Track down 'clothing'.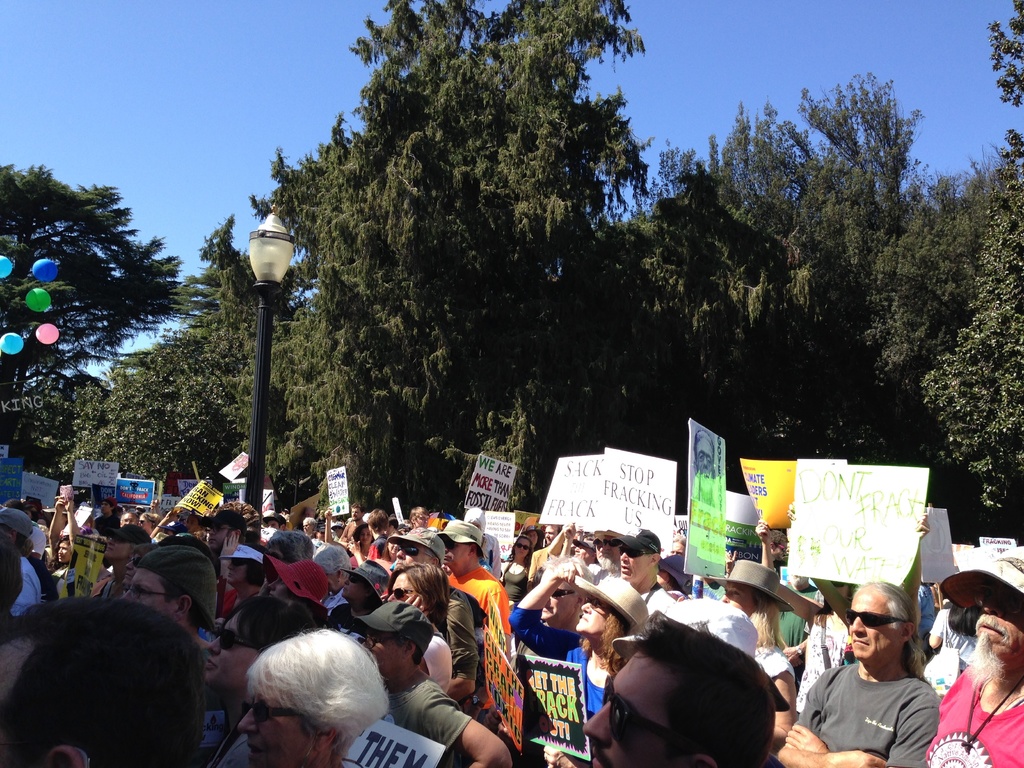
Tracked to locate(609, 527, 678, 616).
